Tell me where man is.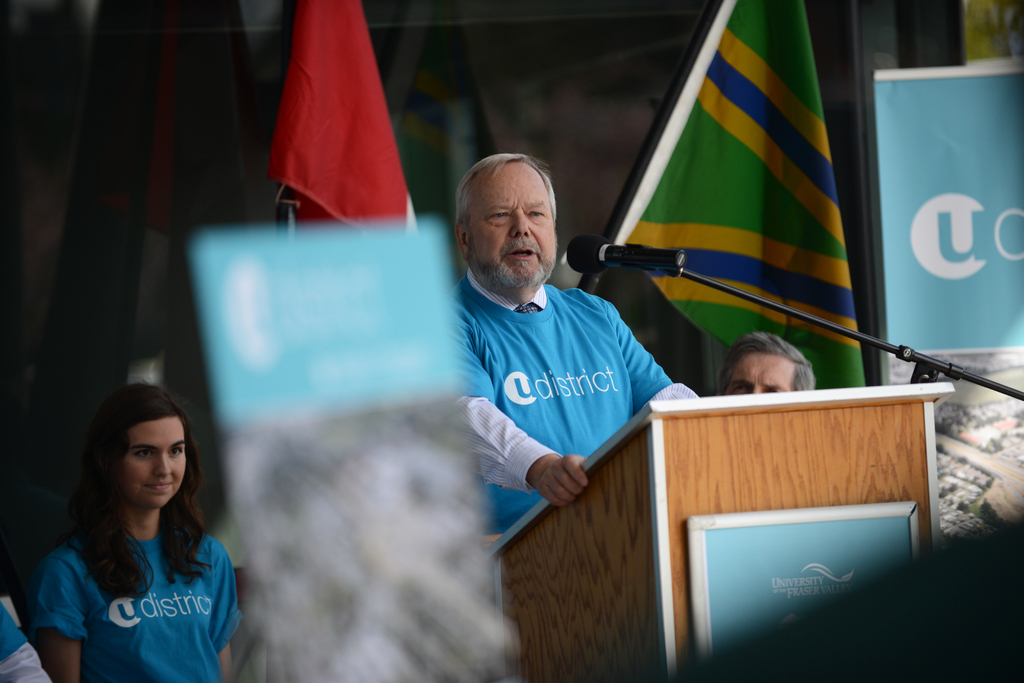
man is at bbox=(716, 331, 817, 397).
